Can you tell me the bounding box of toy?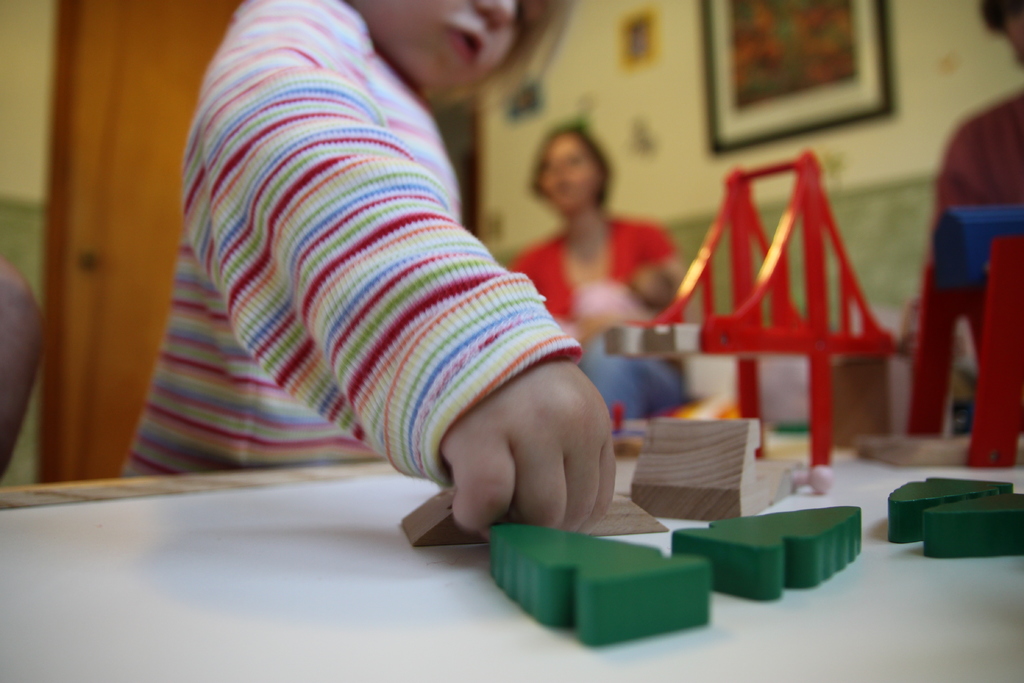
detection(492, 523, 716, 644).
